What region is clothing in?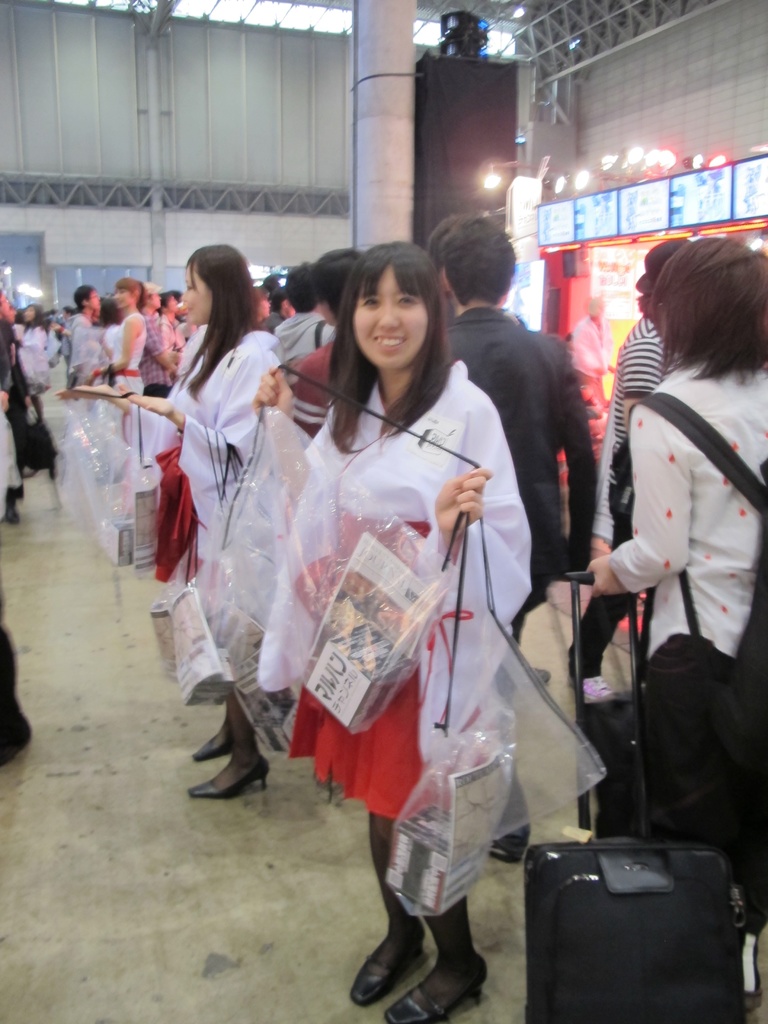
12,309,67,423.
